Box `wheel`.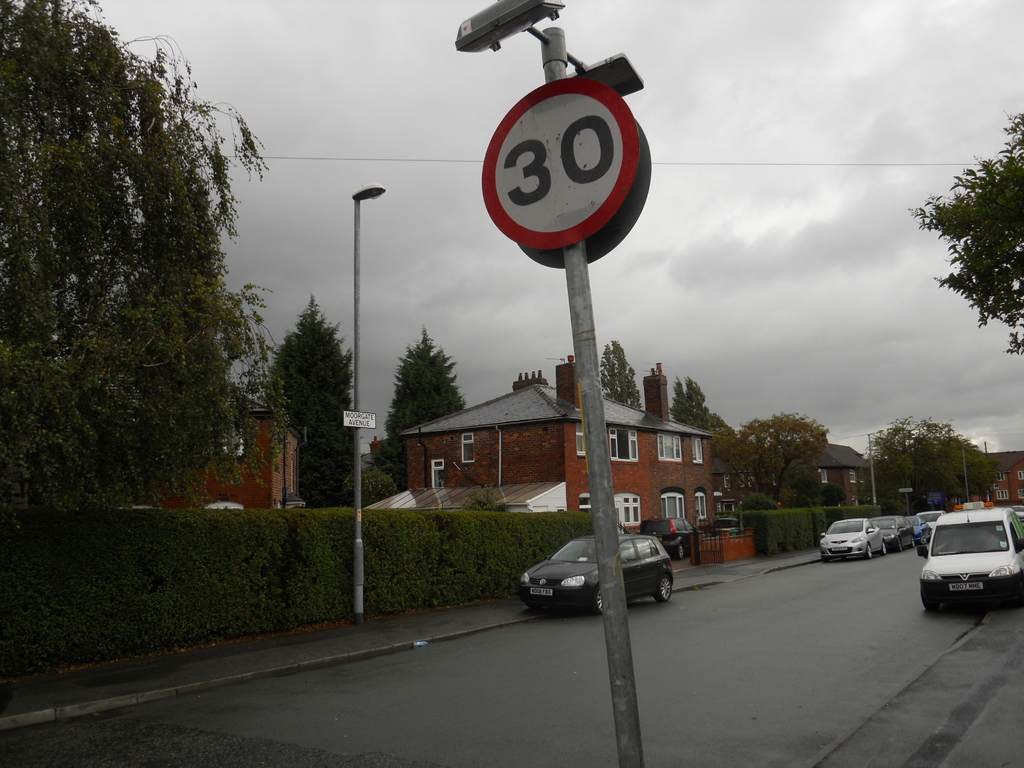
918,586,941,612.
